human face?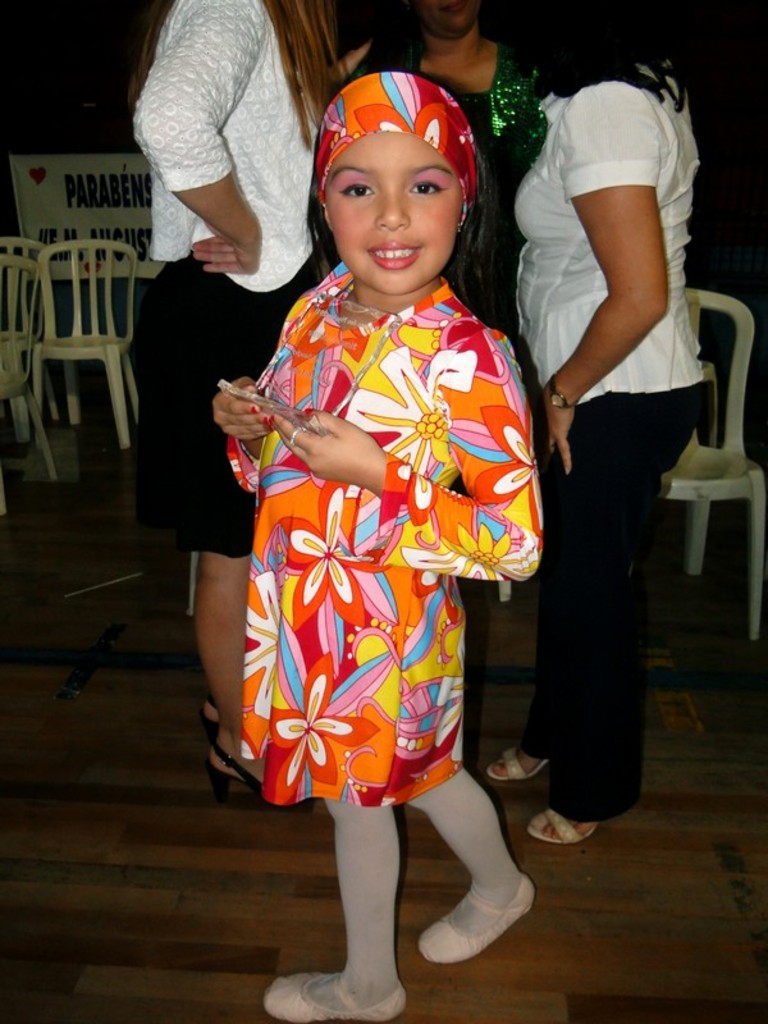
{"left": 407, "top": 1, "right": 483, "bottom": 33}
